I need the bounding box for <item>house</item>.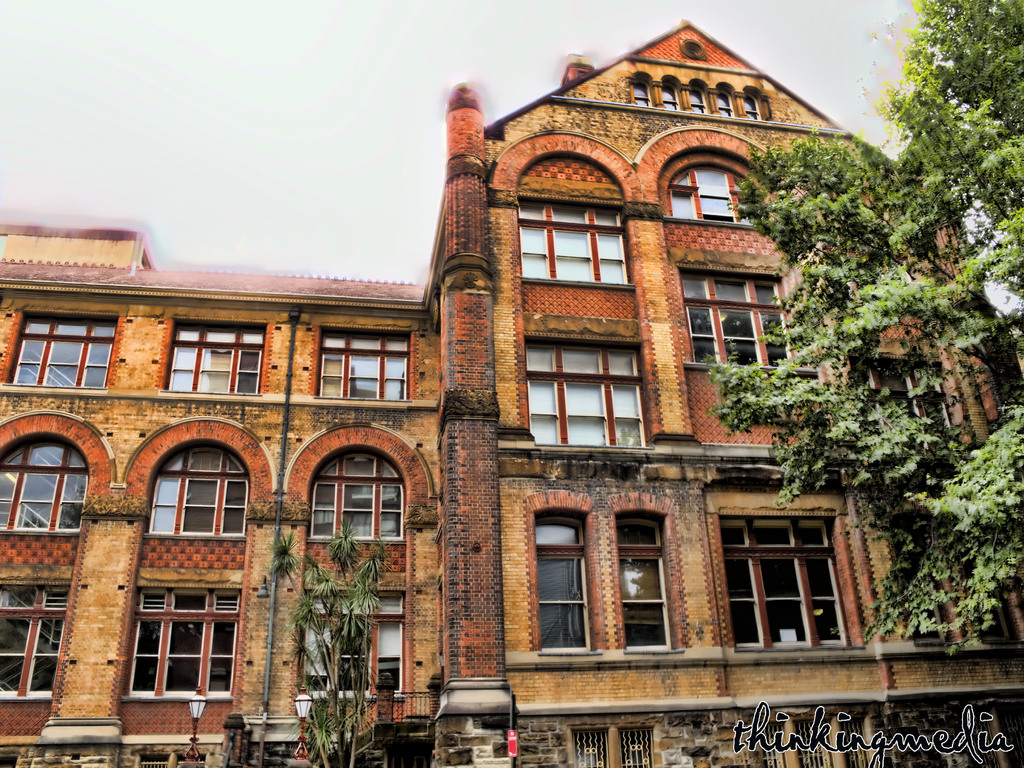
Here it is: l=0, t=218, r=442, b=767.
